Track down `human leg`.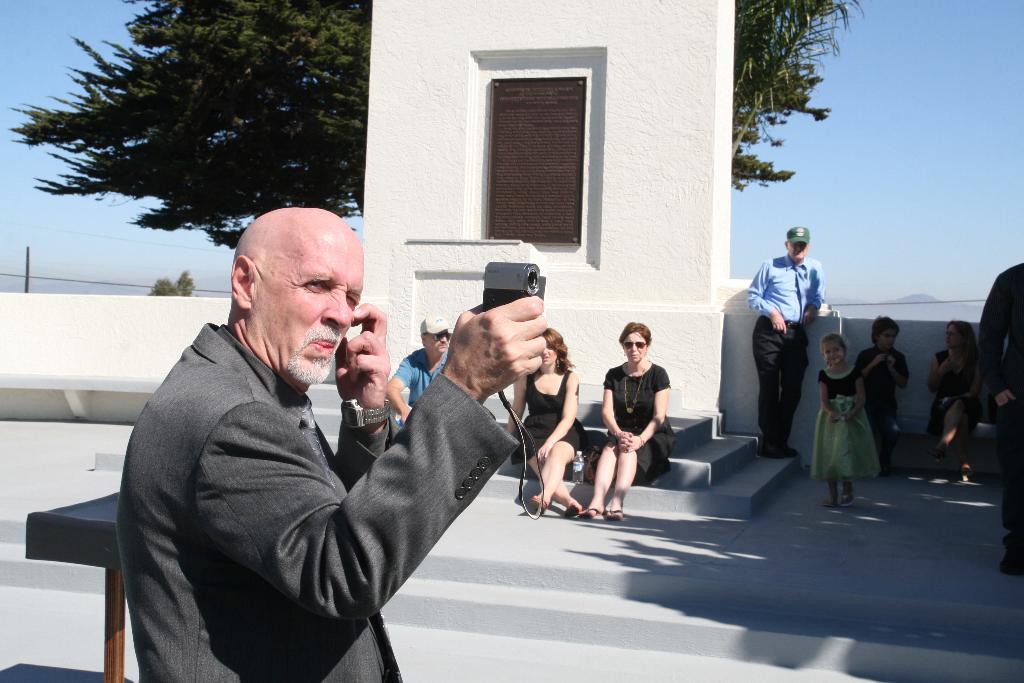
Tracked to x1=779, y1=313, x2=813, y2=456.
